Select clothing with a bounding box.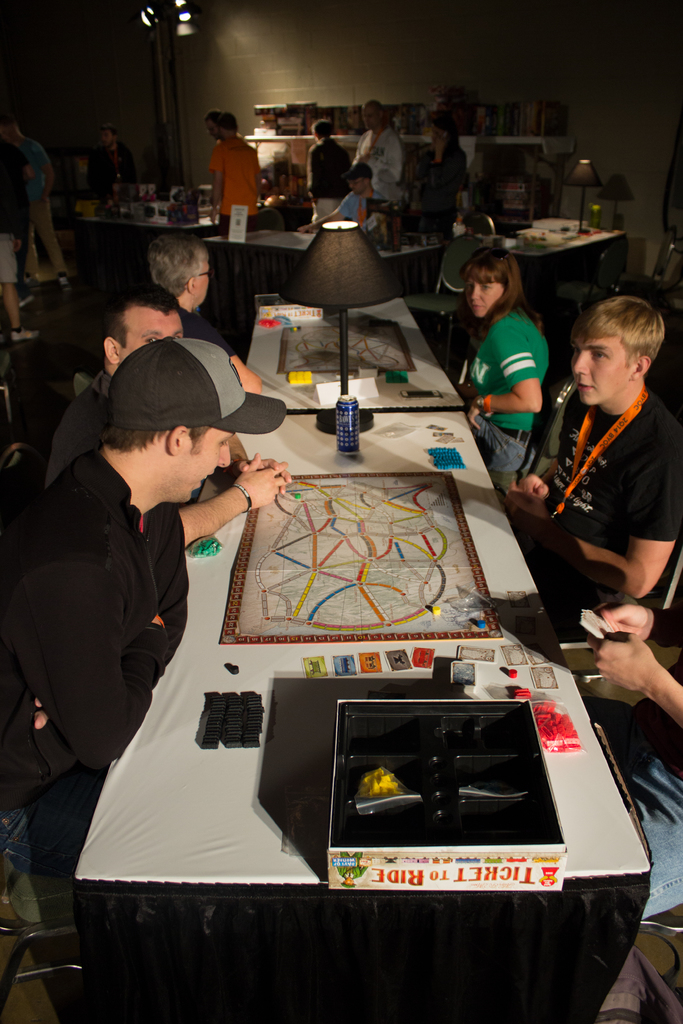
[21,138,70,279].
